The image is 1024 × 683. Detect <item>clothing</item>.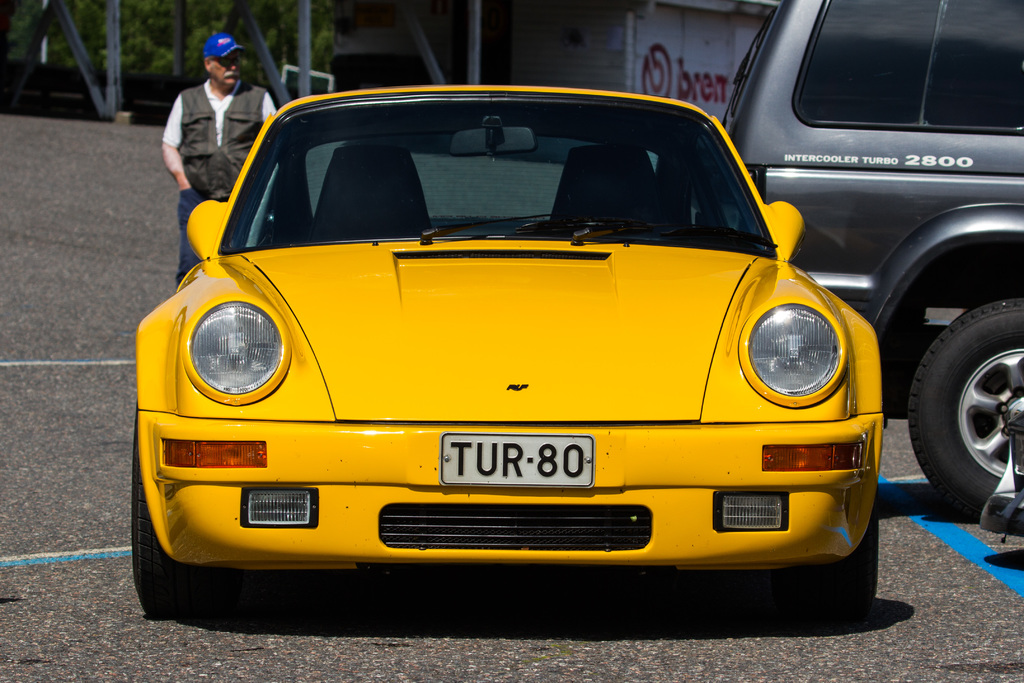
Detection: rect(163, 79, 281, 279).
